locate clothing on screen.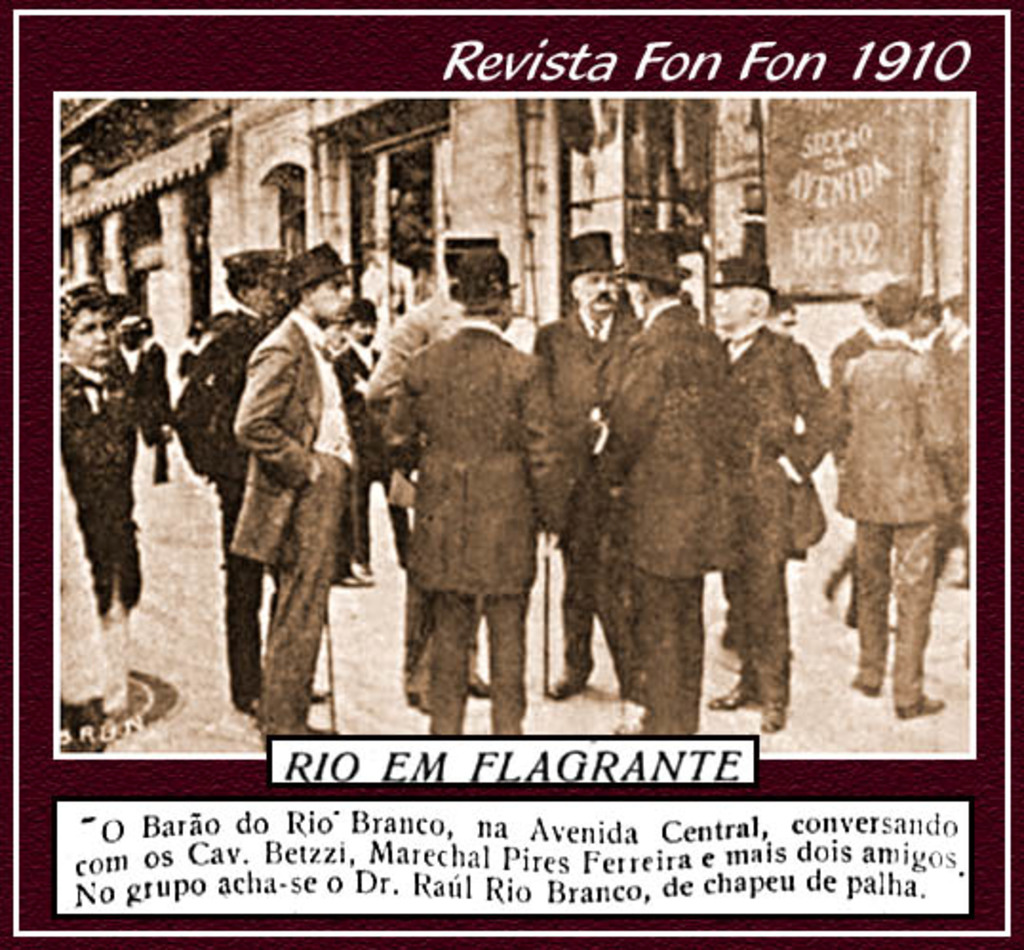
On screen at {"x1": 533, "y1": 297, "x2": 653, "y2": 691}.
